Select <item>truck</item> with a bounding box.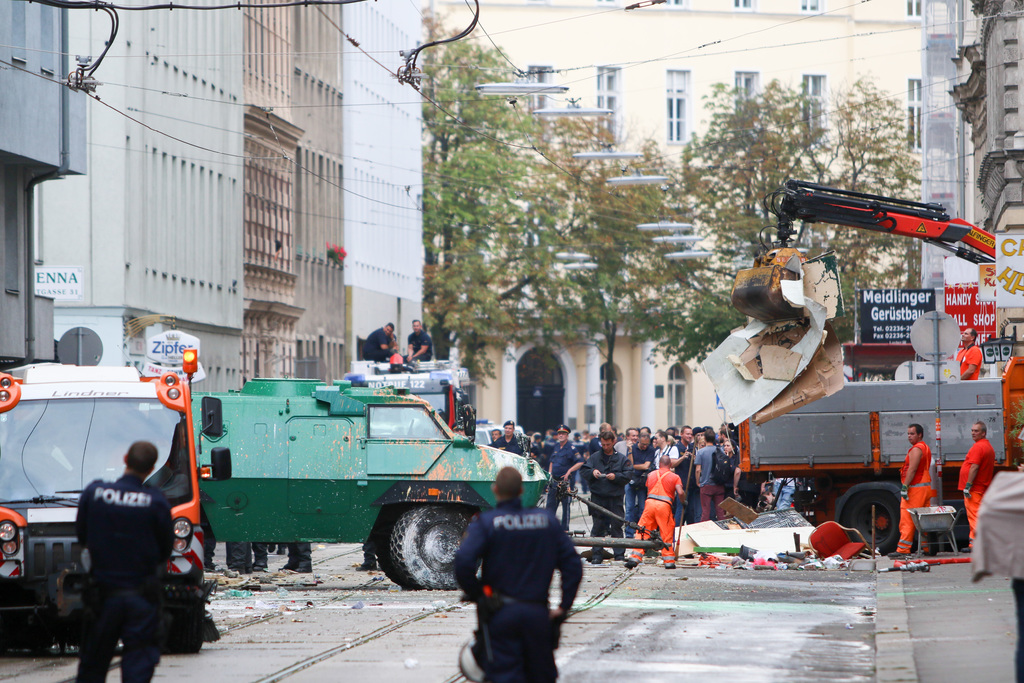
{"left": 190, "top": 370, "right": 549, "bottom": 593}.
